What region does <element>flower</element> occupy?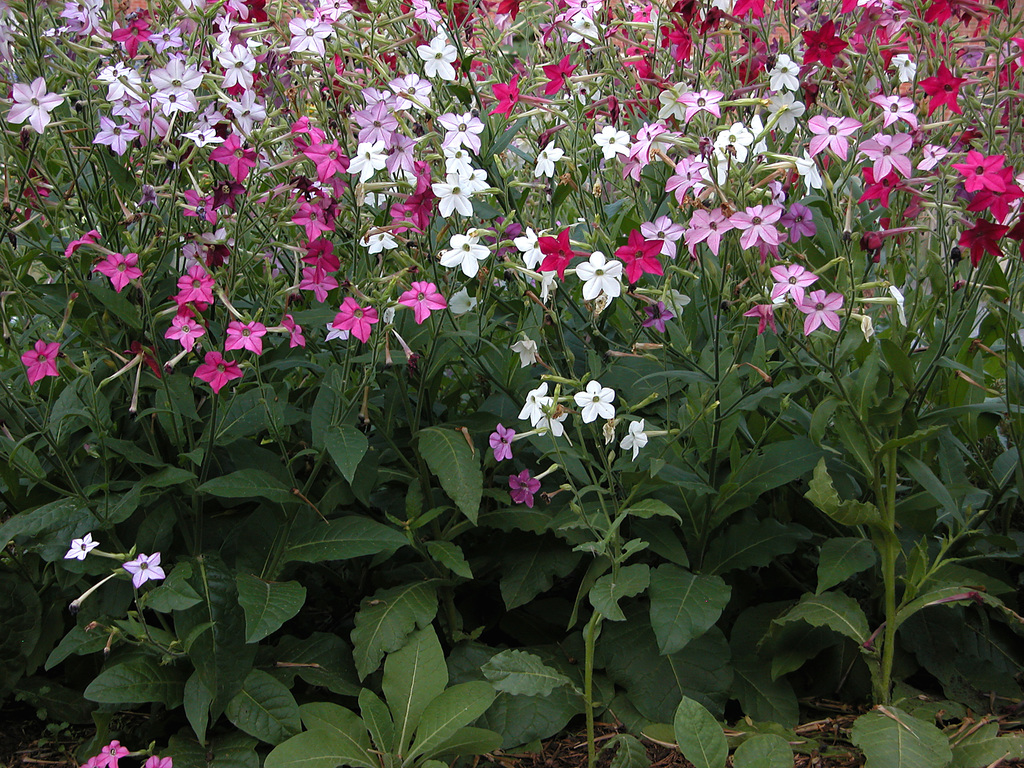
575:253:622:301.
